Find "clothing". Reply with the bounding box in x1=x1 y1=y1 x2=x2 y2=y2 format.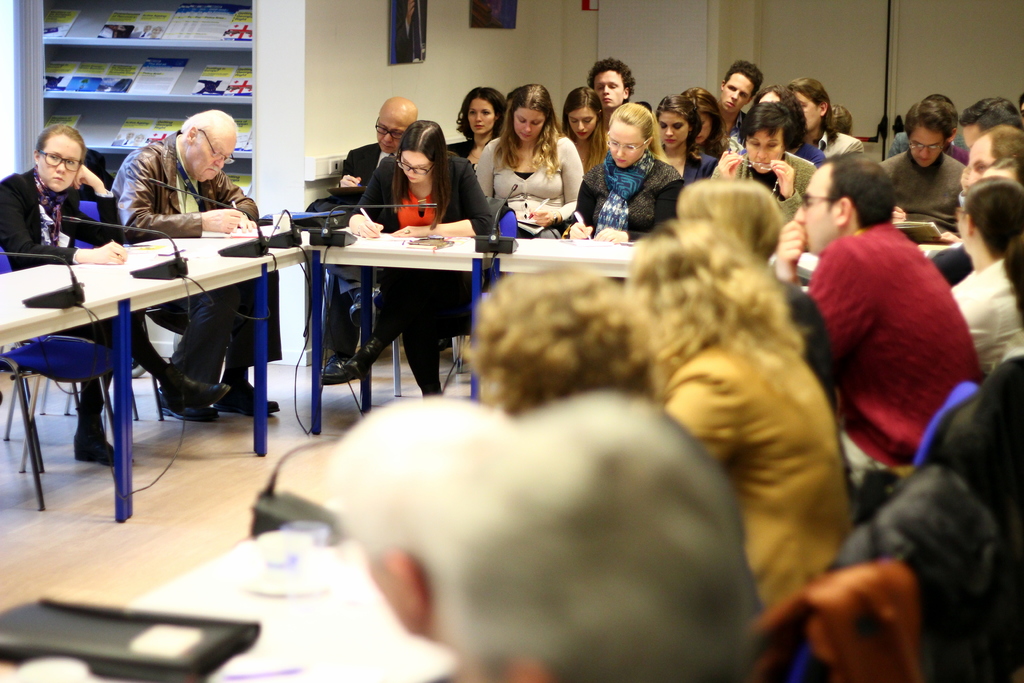
x1=793 y1=142 x2=828 y2=166.
